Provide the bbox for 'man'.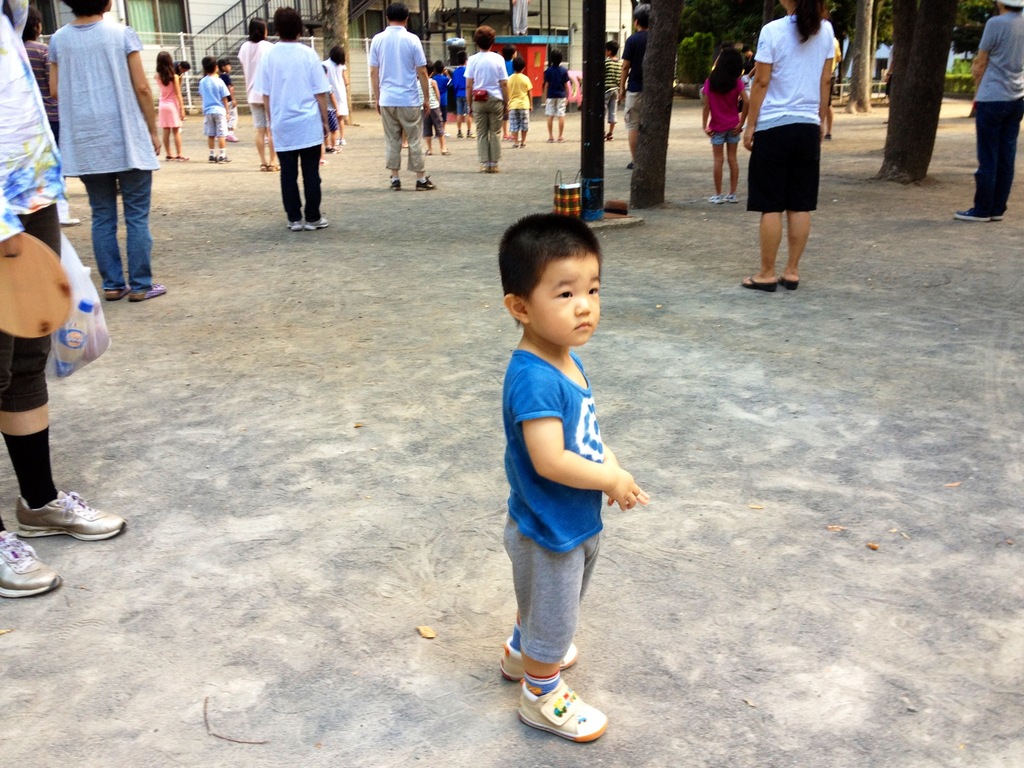
bbox(615, 4, 652, 168).
